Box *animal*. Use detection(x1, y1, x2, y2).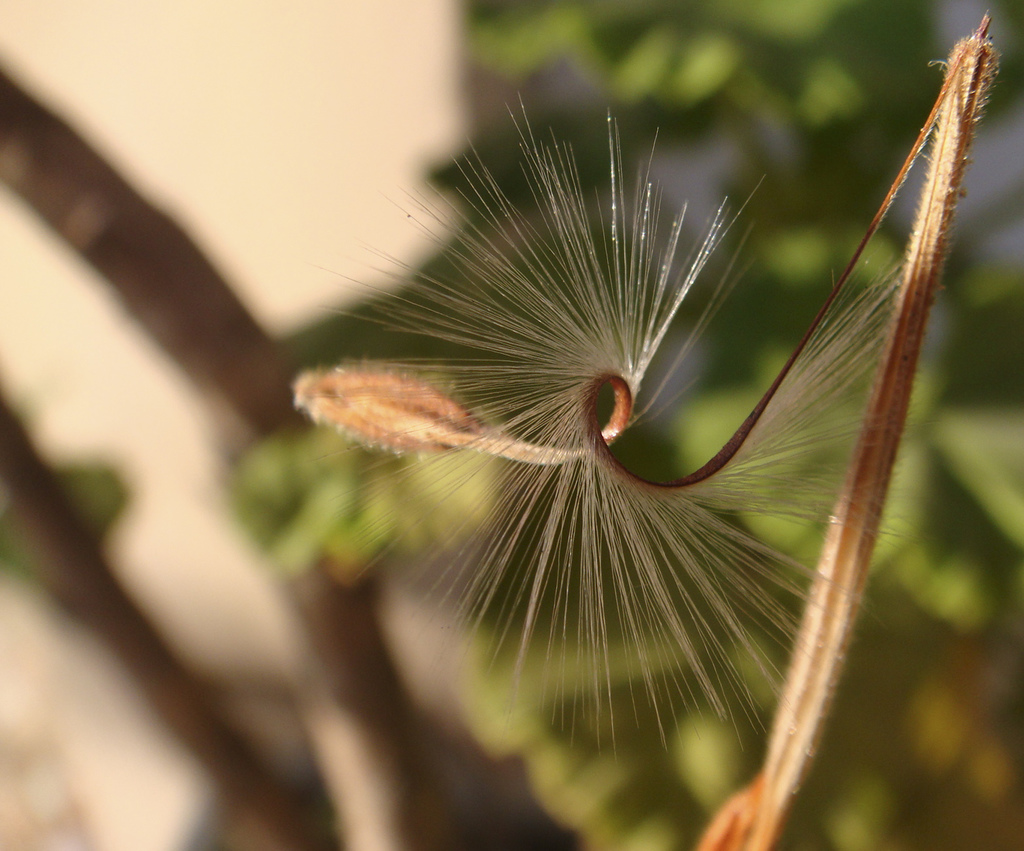
detection(289, 23, 987, 758).
